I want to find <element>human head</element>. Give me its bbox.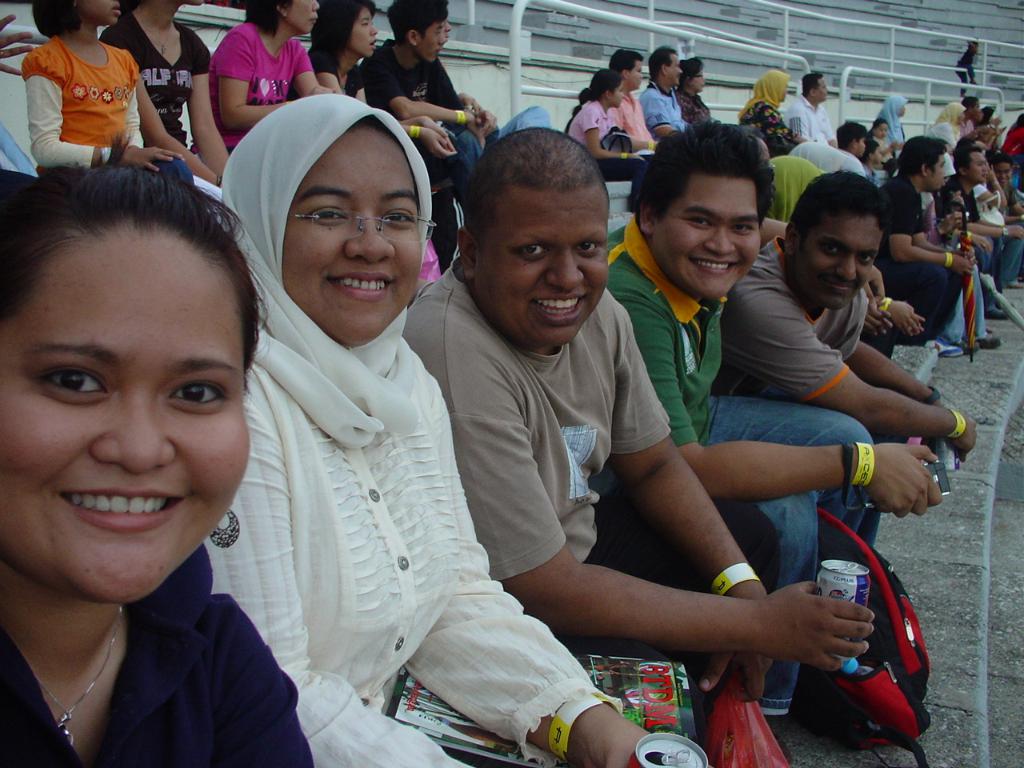
bbox=[894, 138, 942, 190].
